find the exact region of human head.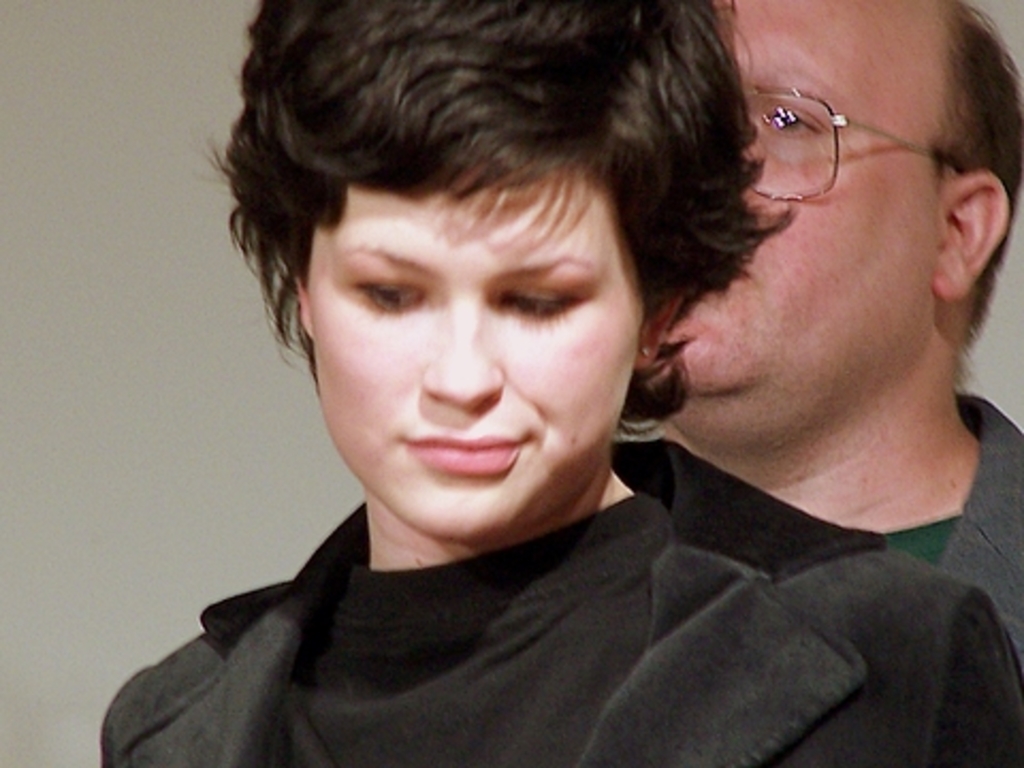
Exact region: [245, 13, 747, 510].
